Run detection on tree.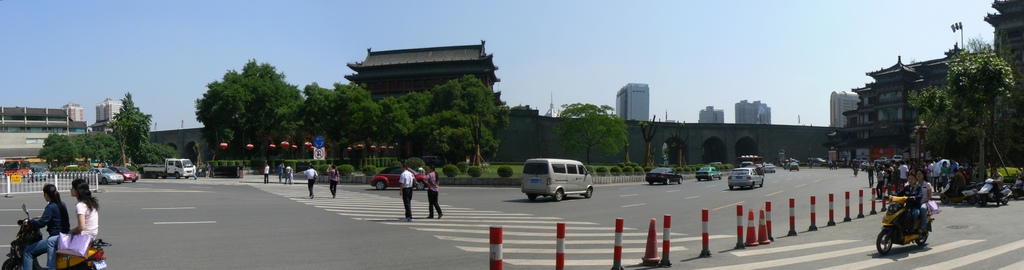
Result: left=303, top=160, right=326, bottom=173.
